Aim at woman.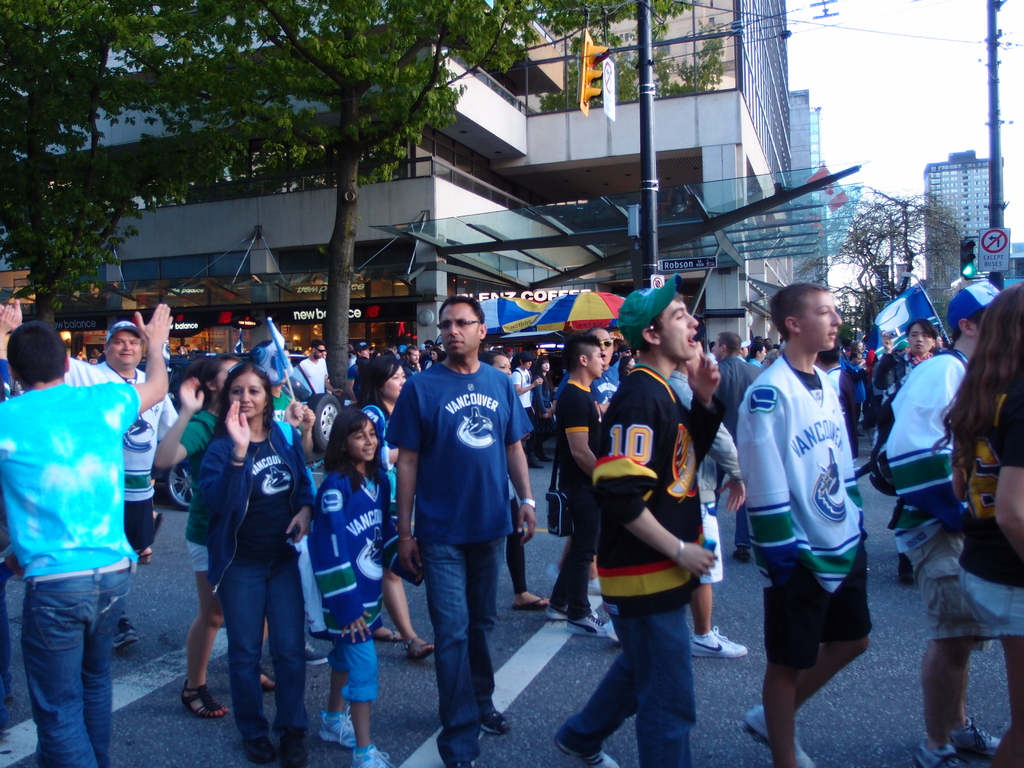
Aimed at select_region(348, 357, 433, 659).
